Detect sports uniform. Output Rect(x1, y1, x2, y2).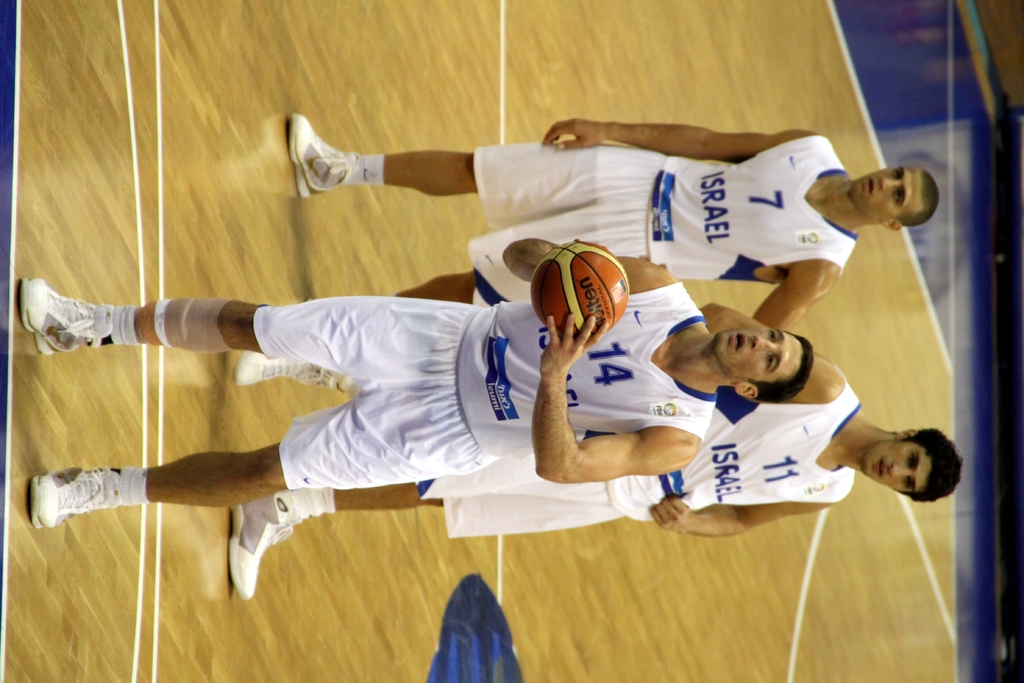
Rect(425, 365, 863, 557).
